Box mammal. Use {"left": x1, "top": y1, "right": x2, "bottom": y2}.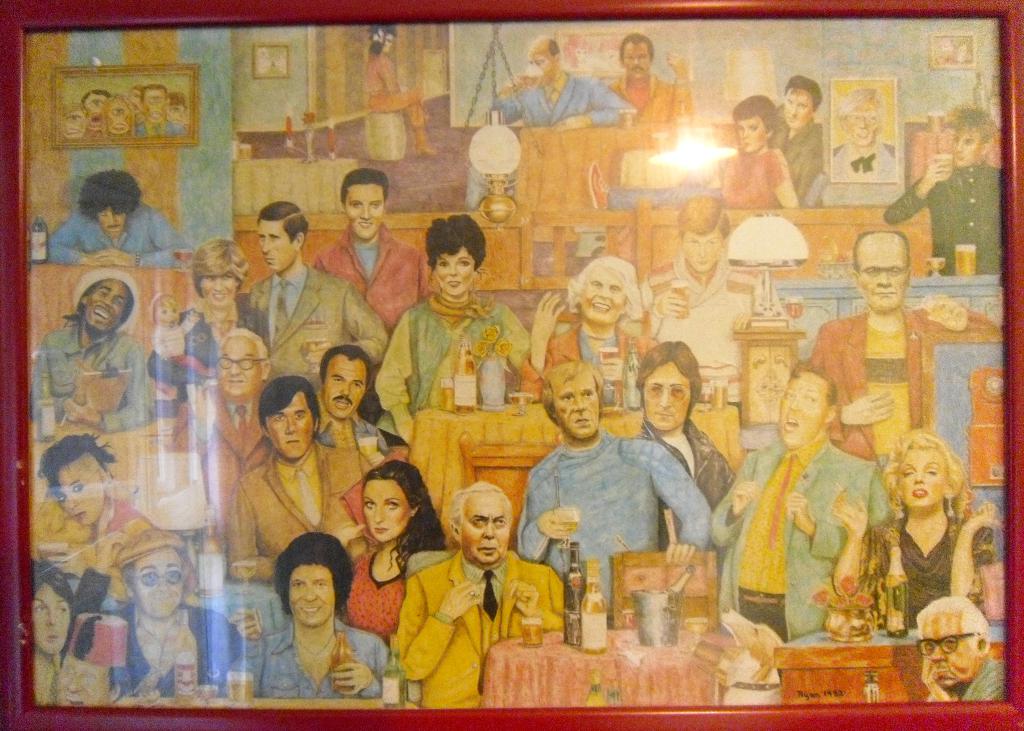
{"left": 33, "top": 559, "right": 83, "bottom": 700}.
